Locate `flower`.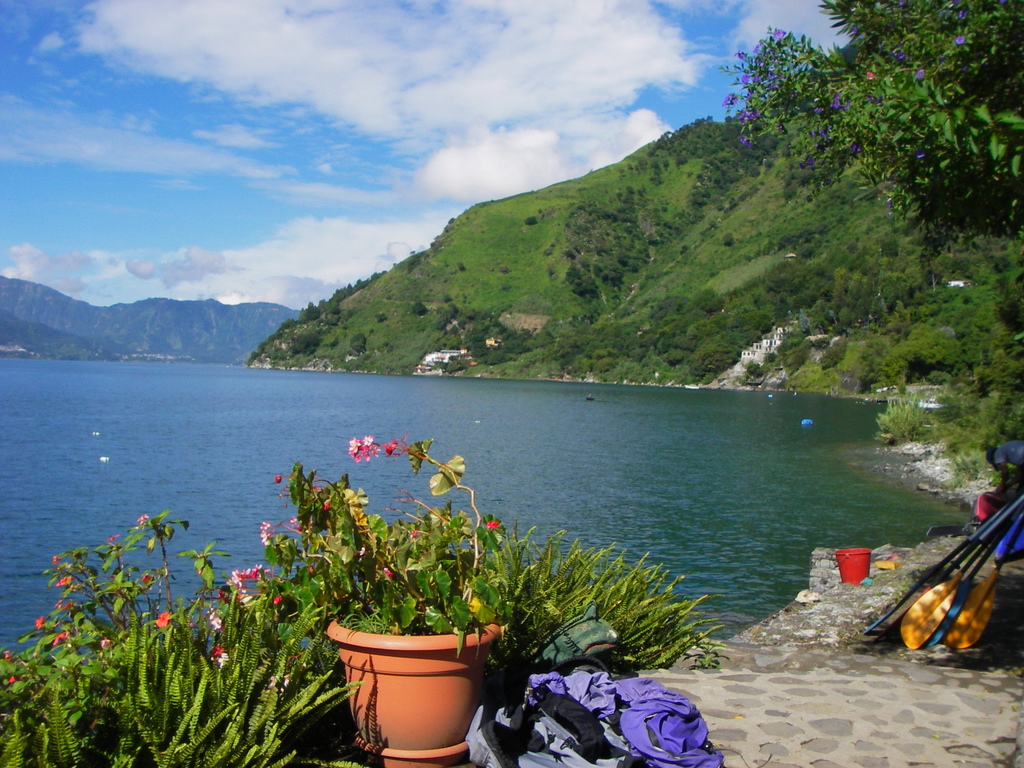
Bounding box: <region>211, 643, 222, 660</region>.
